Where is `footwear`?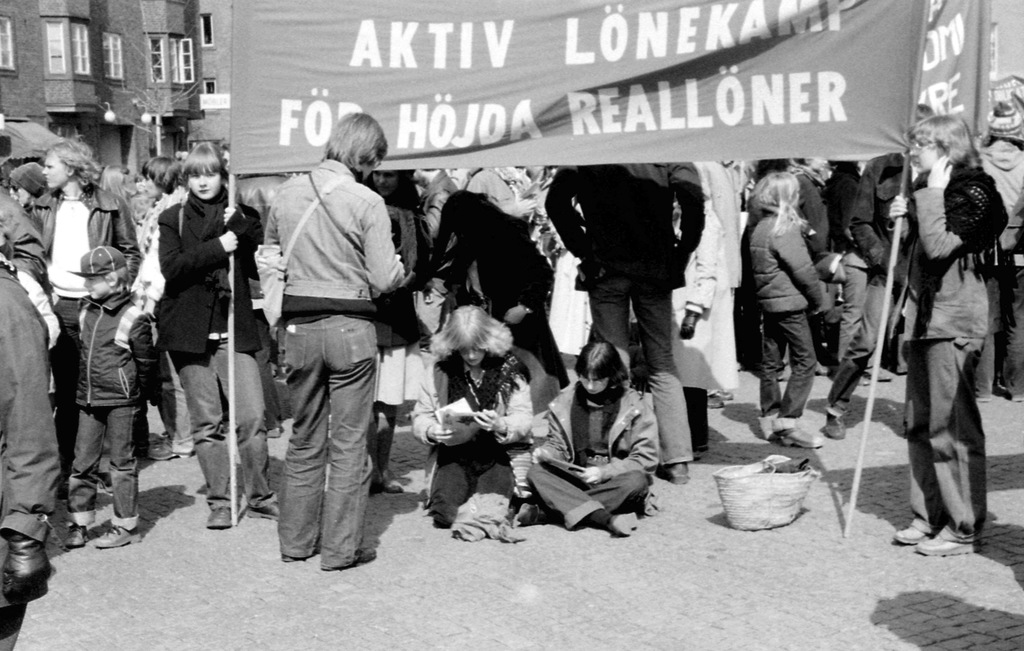
{"left": 381, "top": 474, "right": 407, "bottom": 493}.
